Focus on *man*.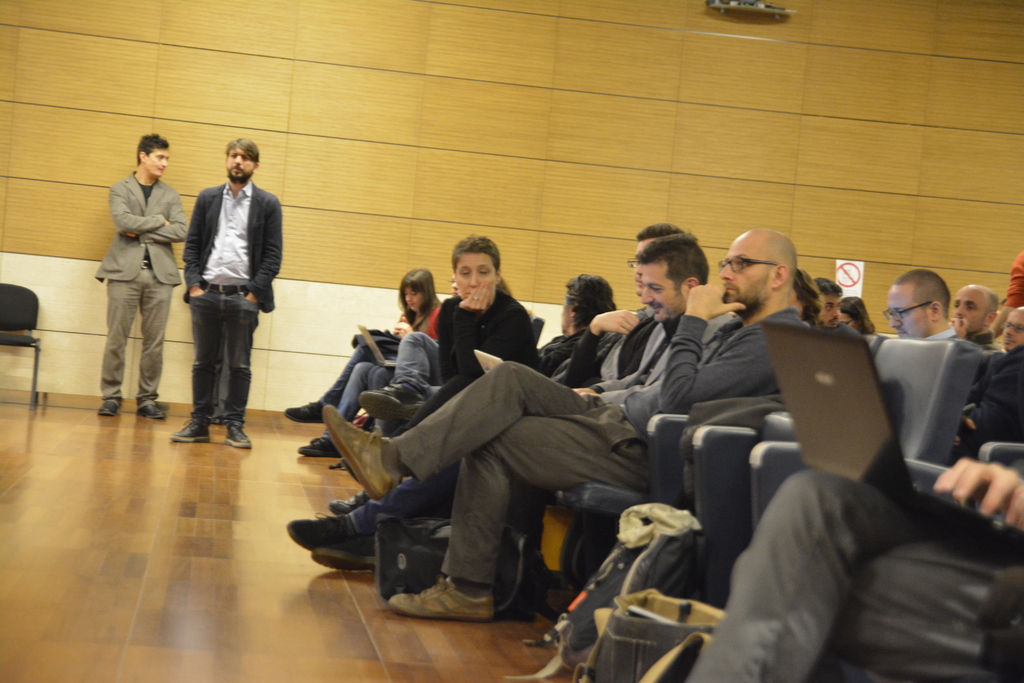
Focused at 883 269 993 422.
